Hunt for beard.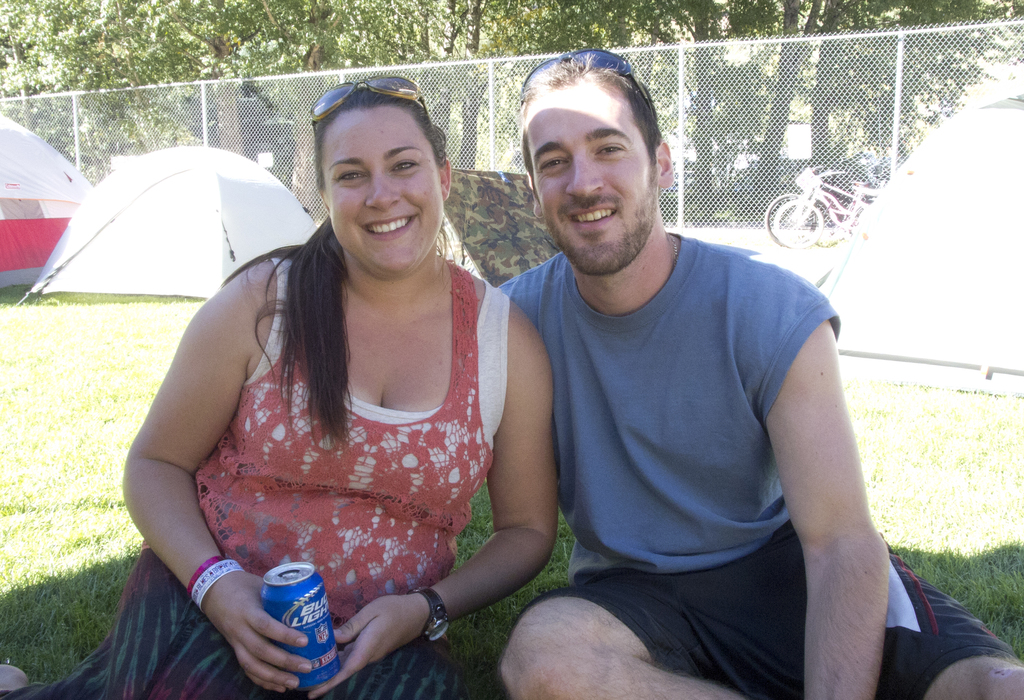
Hunted down at {"left": 538, "top": 166, "right": 660, "bottom": 277}.
